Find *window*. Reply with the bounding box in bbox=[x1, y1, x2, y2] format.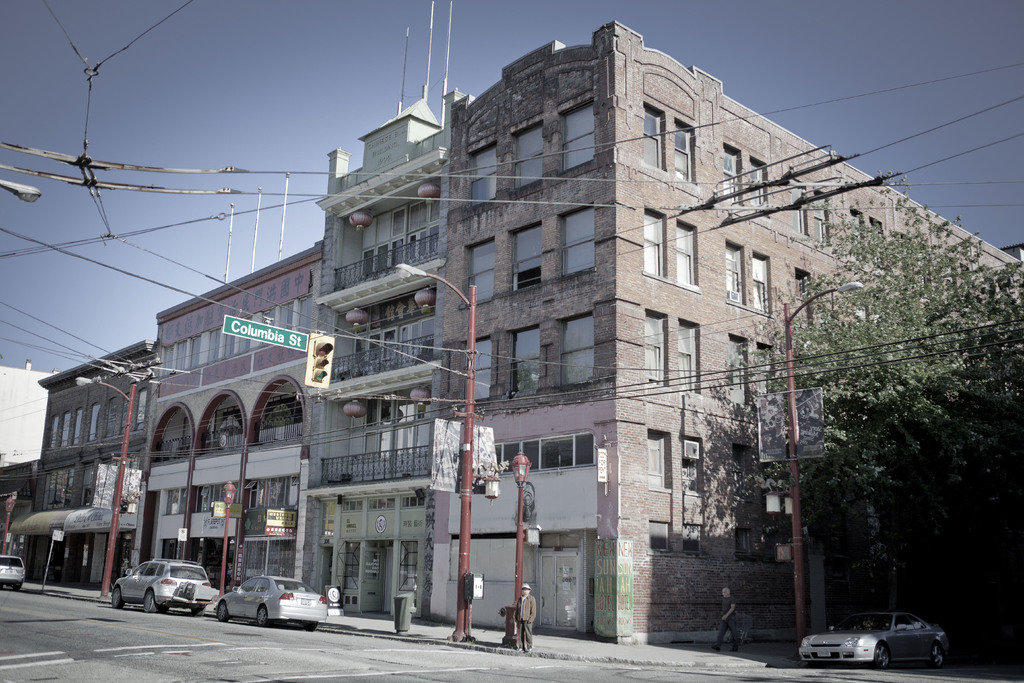
bbox=[52, 412, 63, 446].
